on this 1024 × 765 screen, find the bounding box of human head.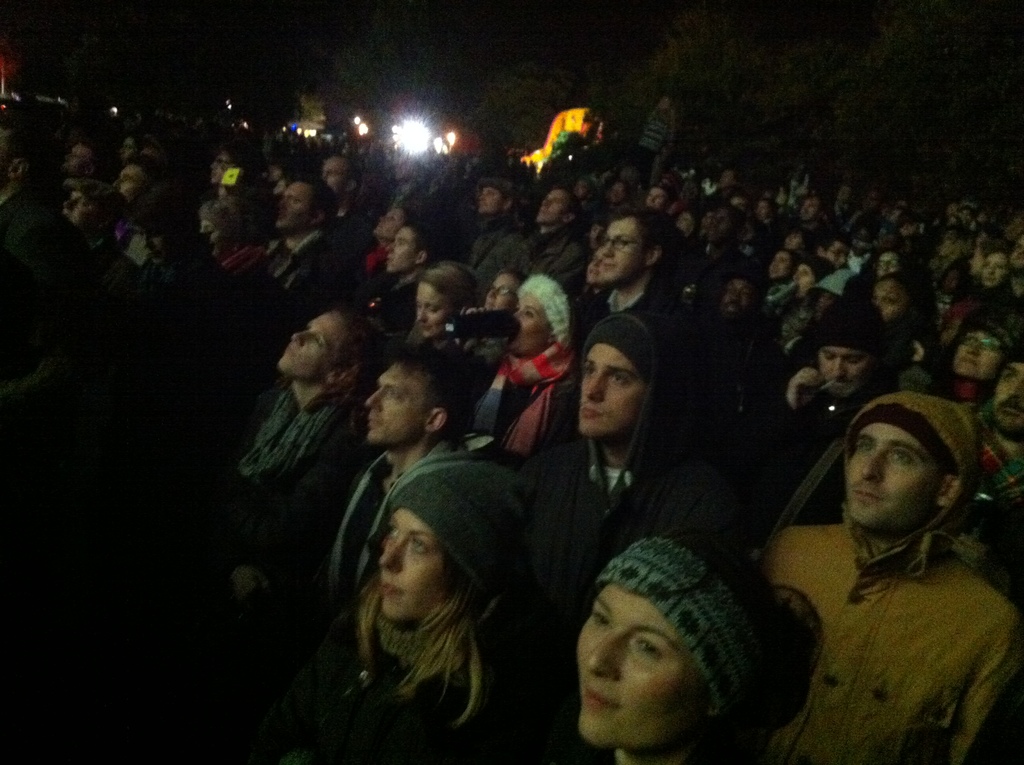
Bounding box: <bbox>841, 392, 986, 534</bbox>.
